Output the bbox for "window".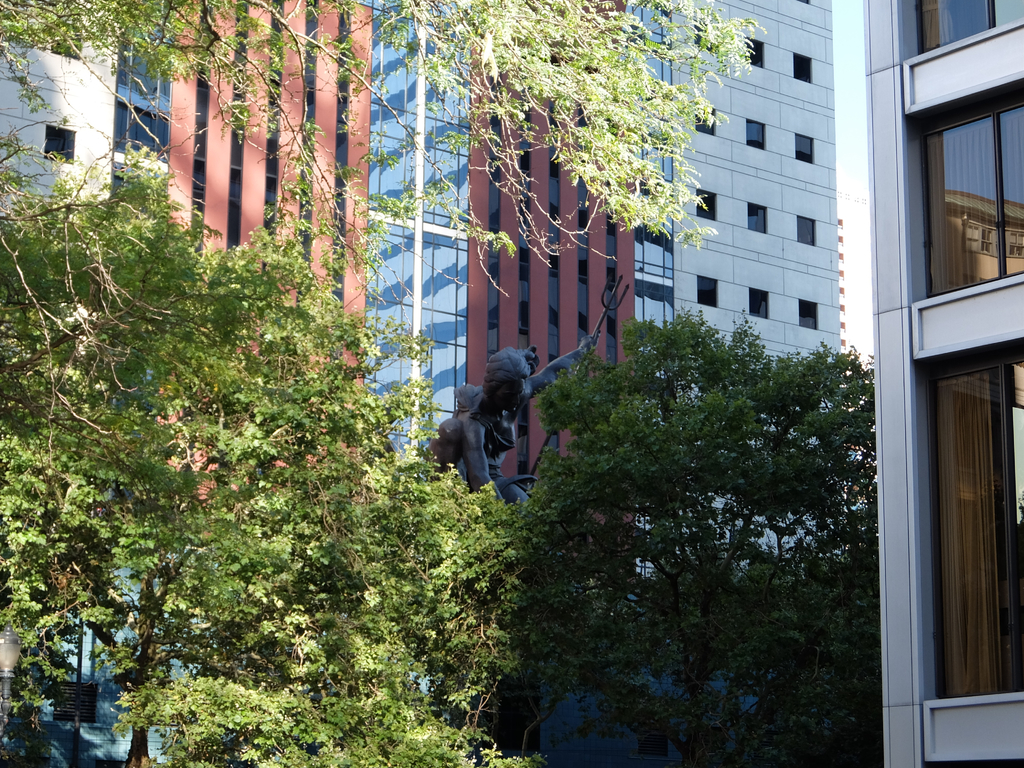
bbox(906, 63, 1012, 323).
